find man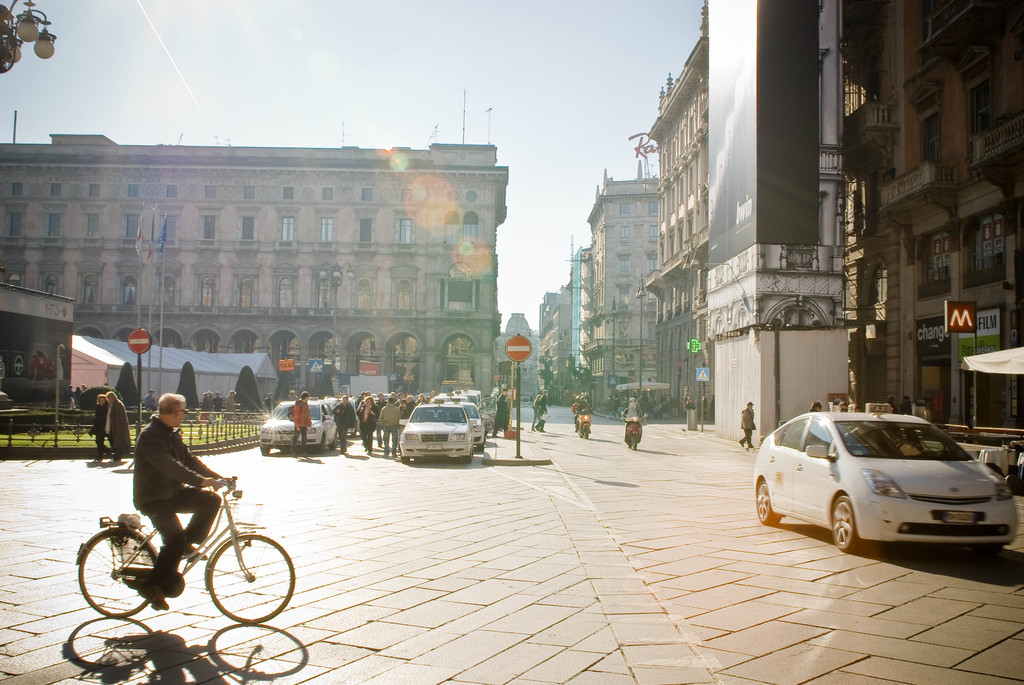
[x1=282, y1=395, x2=315, y2=459]
